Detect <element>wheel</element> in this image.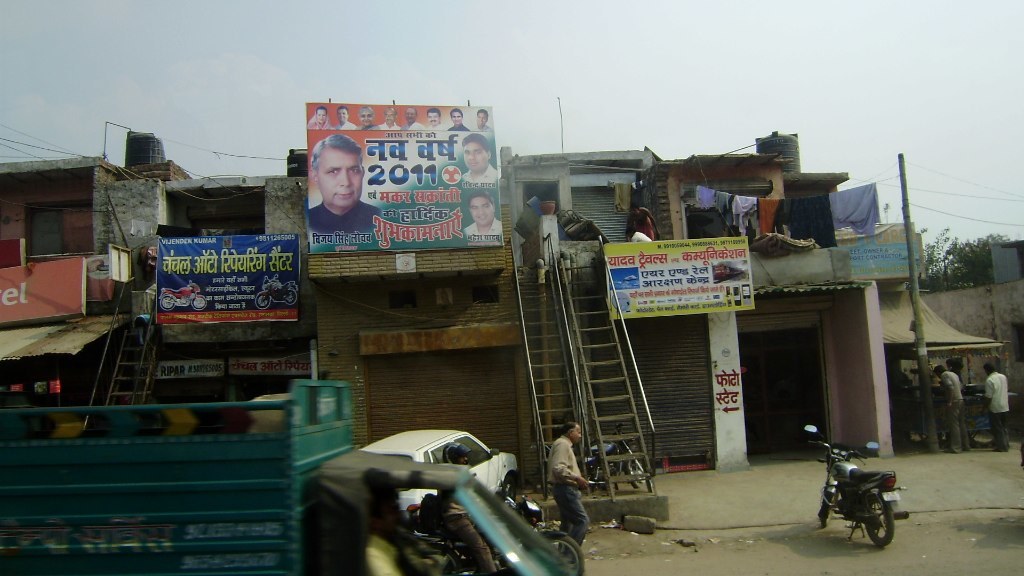
Detection: l=819, t=503, r=830, b=534.
